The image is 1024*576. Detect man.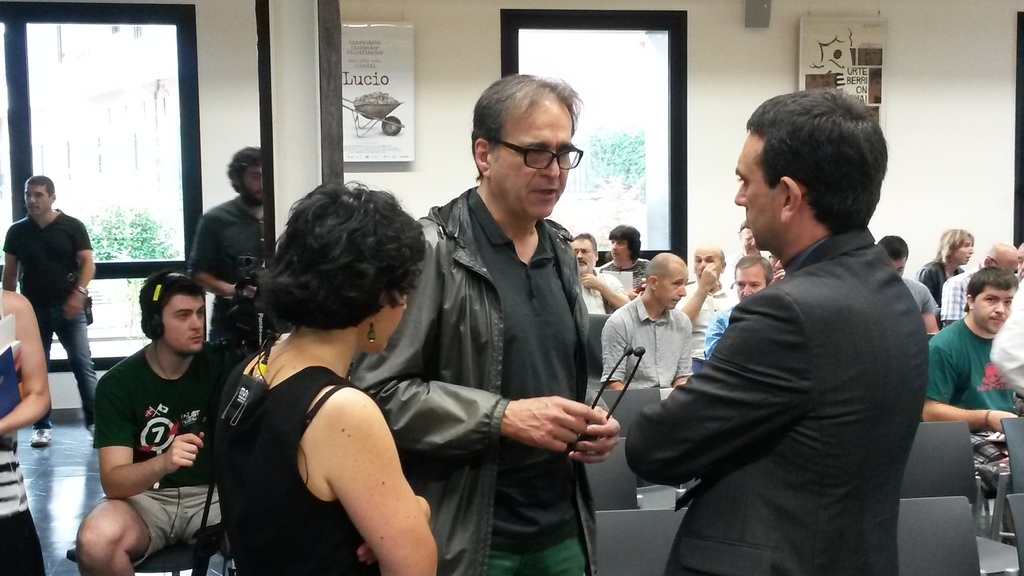
Detection: [600, 223, 647, 297].
